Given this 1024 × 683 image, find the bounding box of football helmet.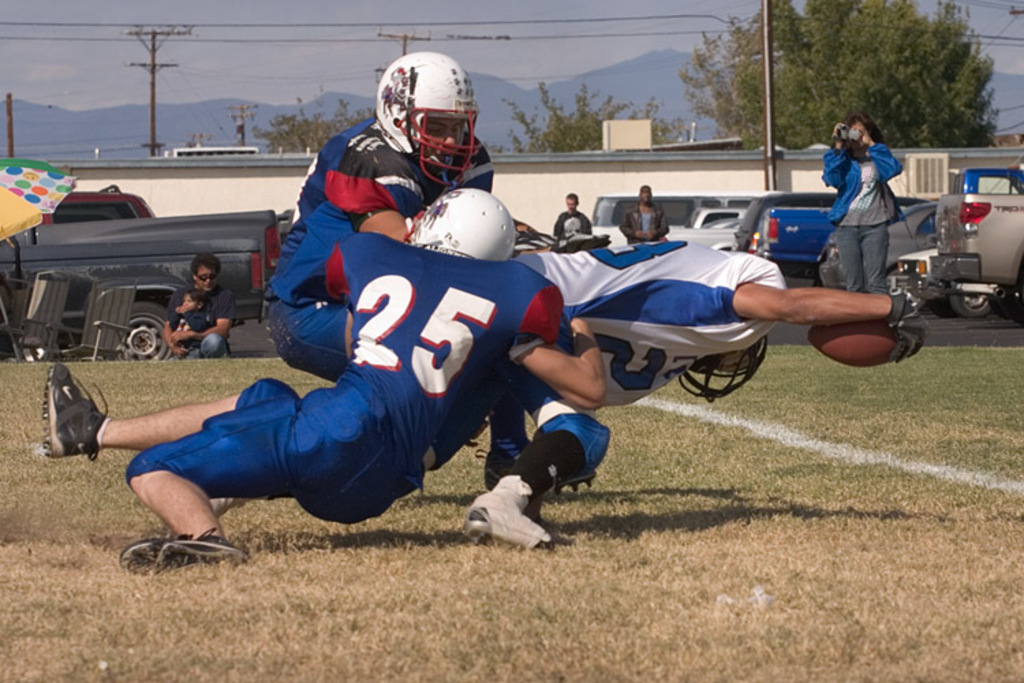
Rect(370, 49, 489, 189).
